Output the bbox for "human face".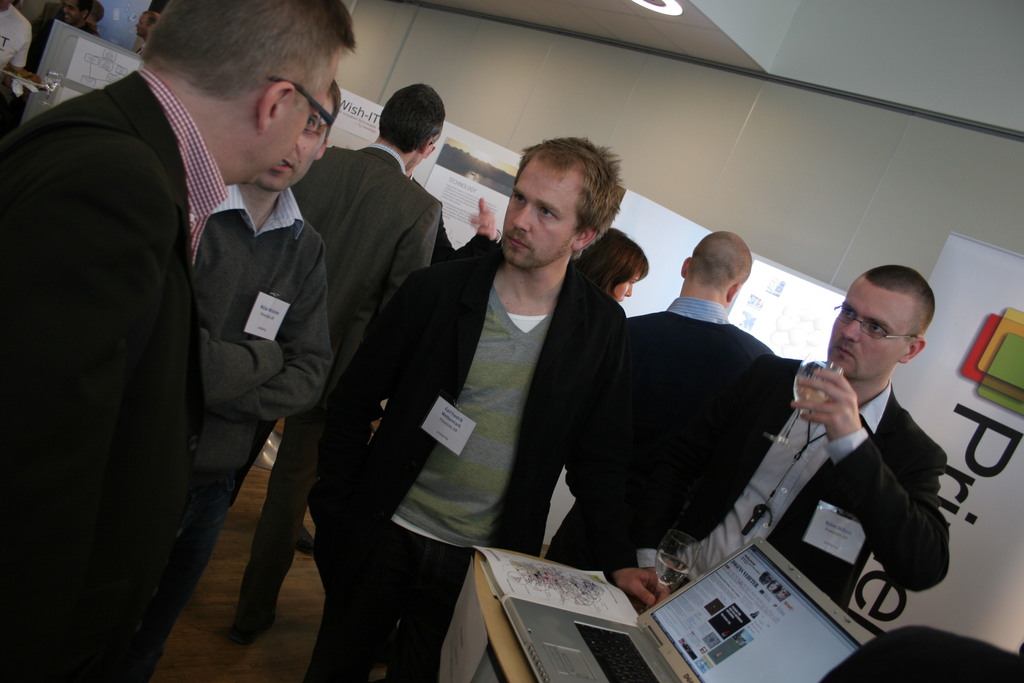
252,54,334,186.
